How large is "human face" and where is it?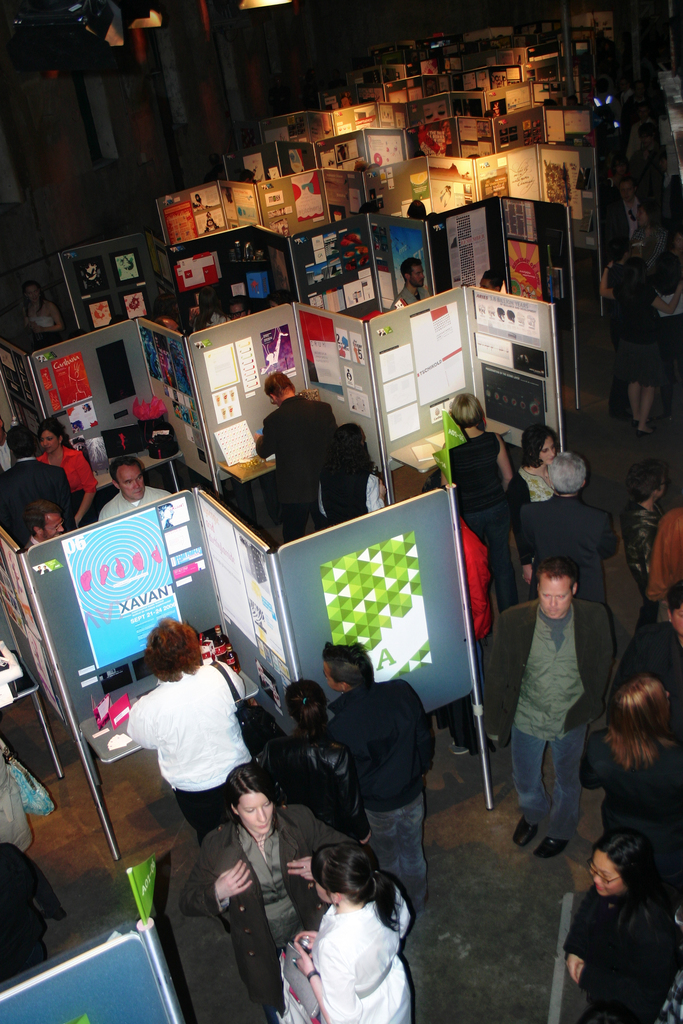
Bounding box: <region>43, 512, 67, 540</region>.
